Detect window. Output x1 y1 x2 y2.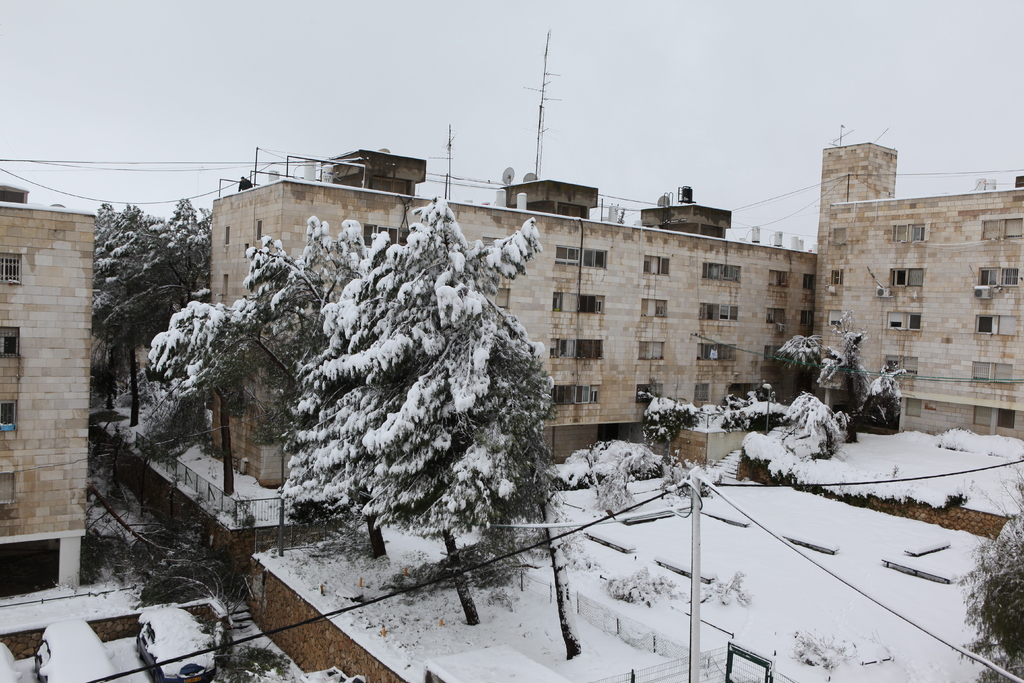
975 267 1018 290.
